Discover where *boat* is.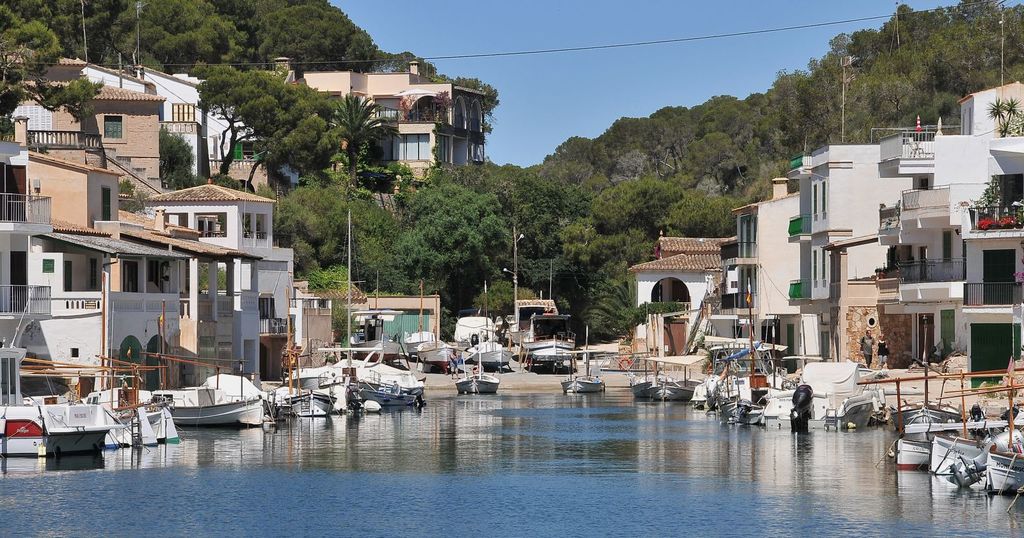
Discovered at <region>571, 324, 605, 391</region>.
